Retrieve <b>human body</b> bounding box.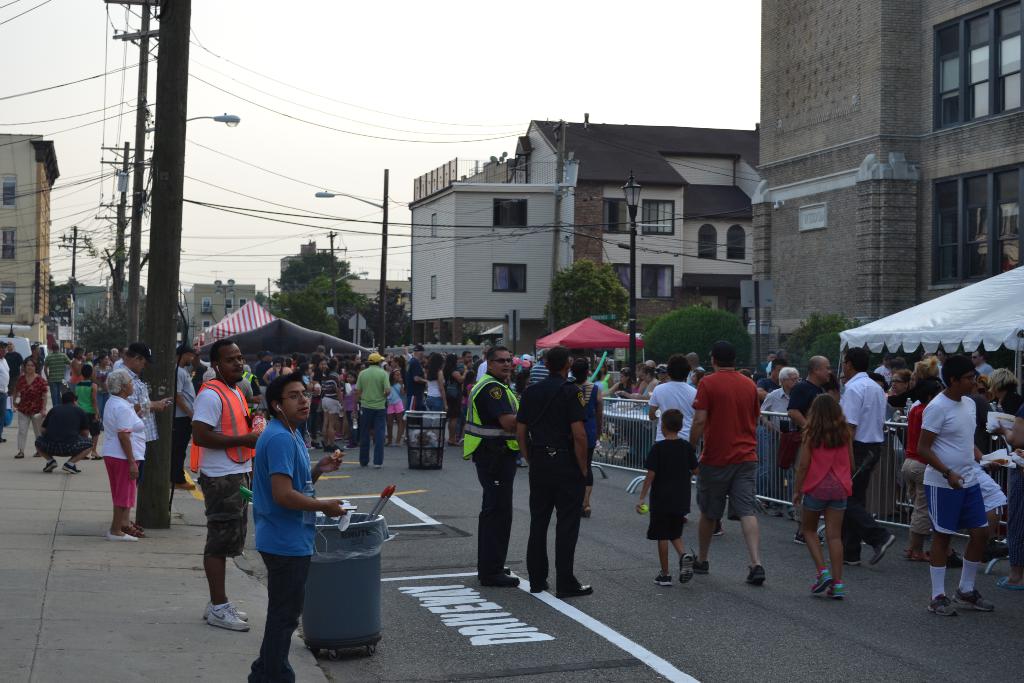
Bounding box: 841,370,901,569.
